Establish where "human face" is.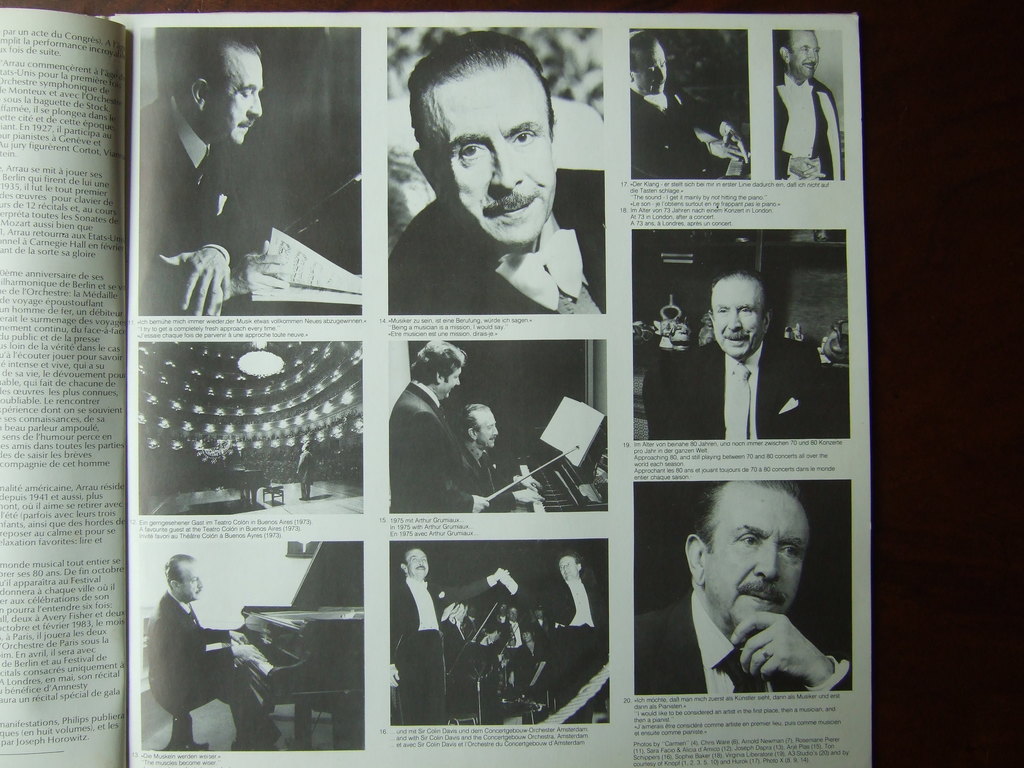
Established at l=633, t=33, r=666, b=92.
